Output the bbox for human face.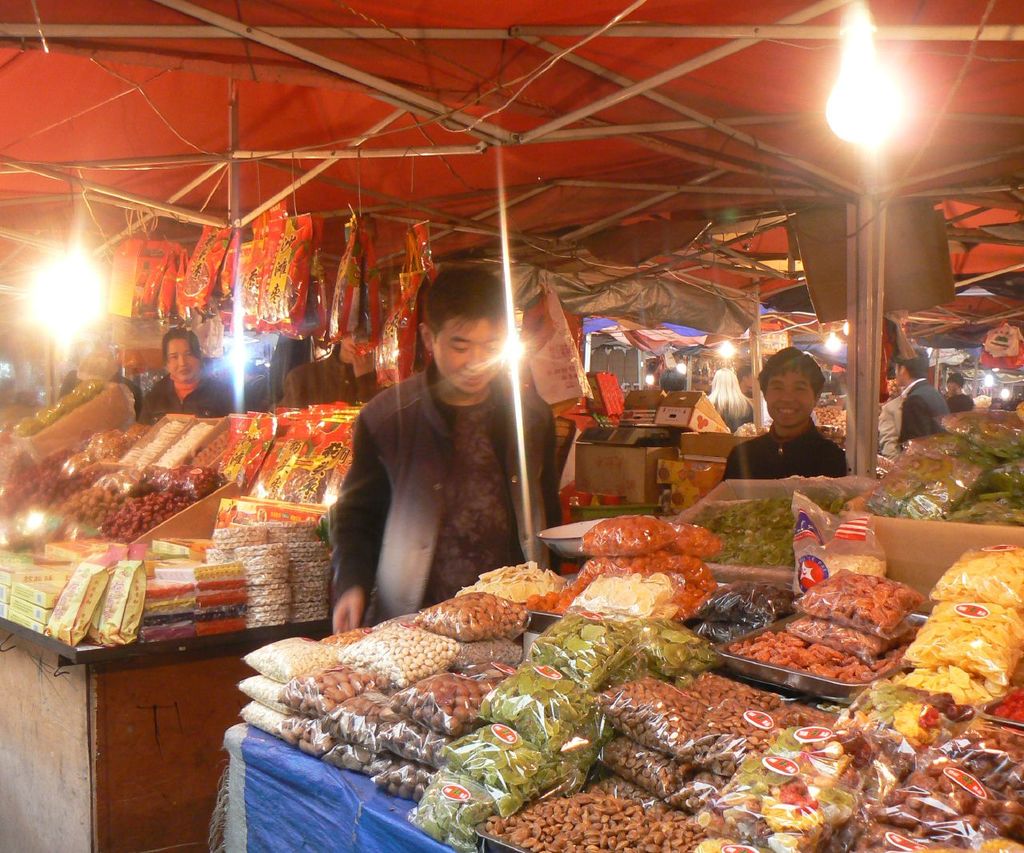
{"left": 166, "top": 338, "right": 198, "bottom": 382}.
